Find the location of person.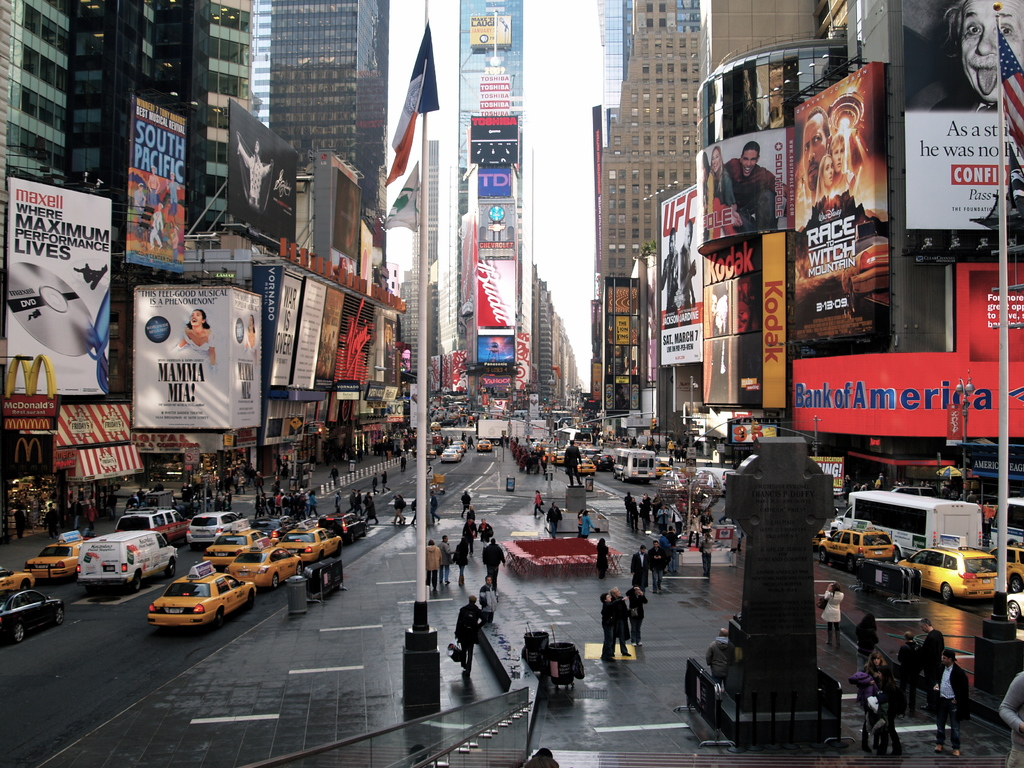
Location: bbox(600, 590, 621, 660).
